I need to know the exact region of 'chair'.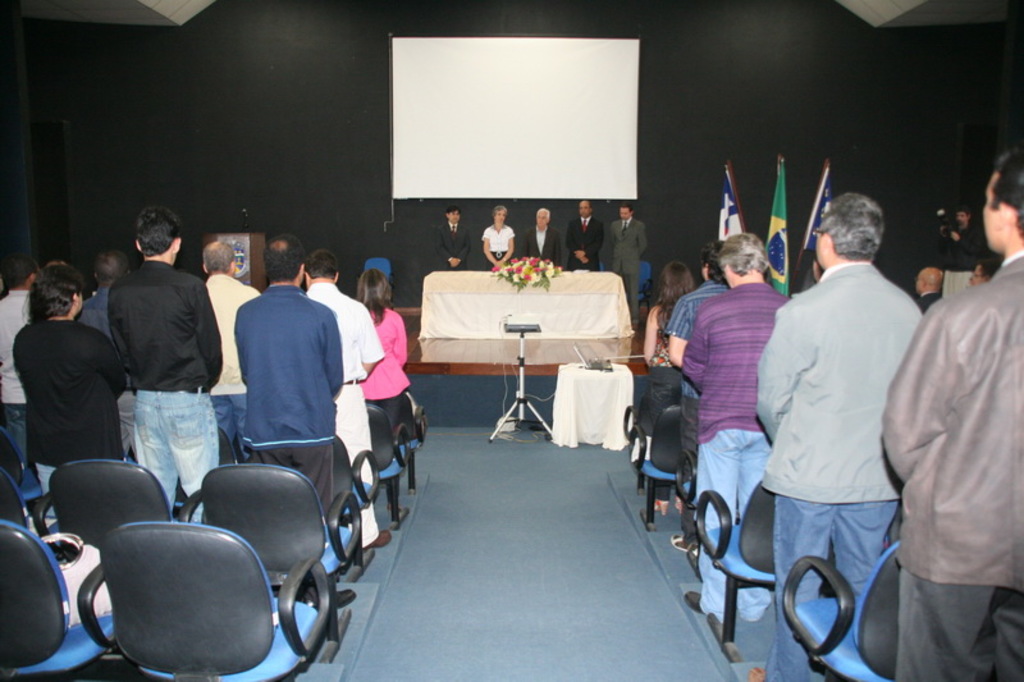
Region: Rect(337, 436, 381, 571).
